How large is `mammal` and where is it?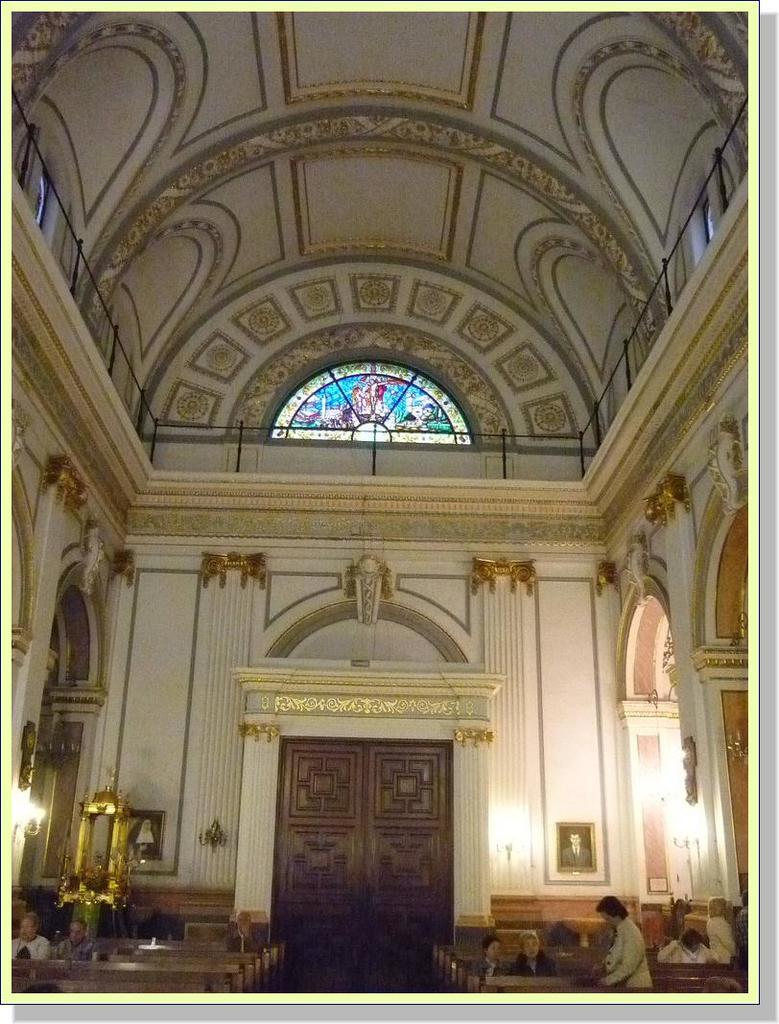
Bounding box: 704/892/738/959.
